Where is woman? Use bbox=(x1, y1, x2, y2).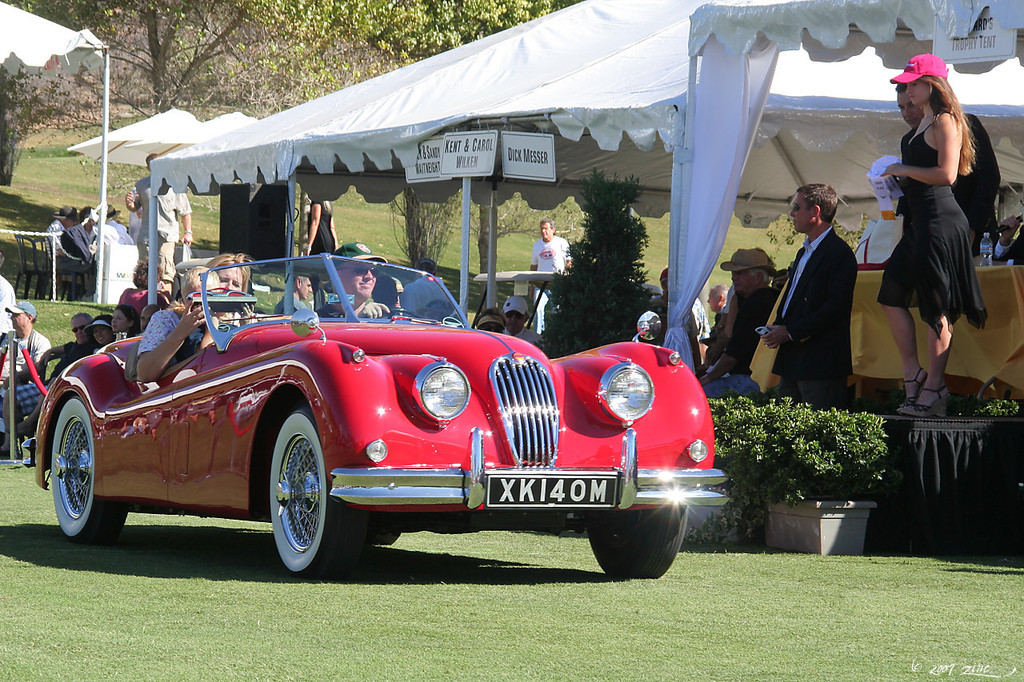
bbox=(139, 251, 261, 385).
